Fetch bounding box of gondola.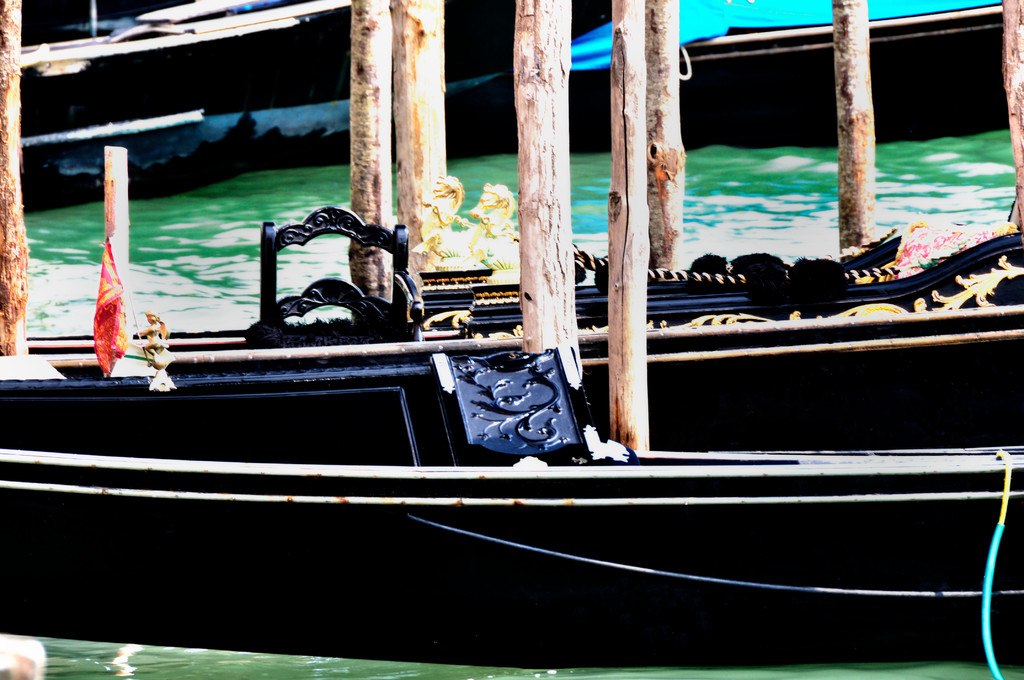
Bbox: [left=0, top=319, right=1023, bottom=675].
